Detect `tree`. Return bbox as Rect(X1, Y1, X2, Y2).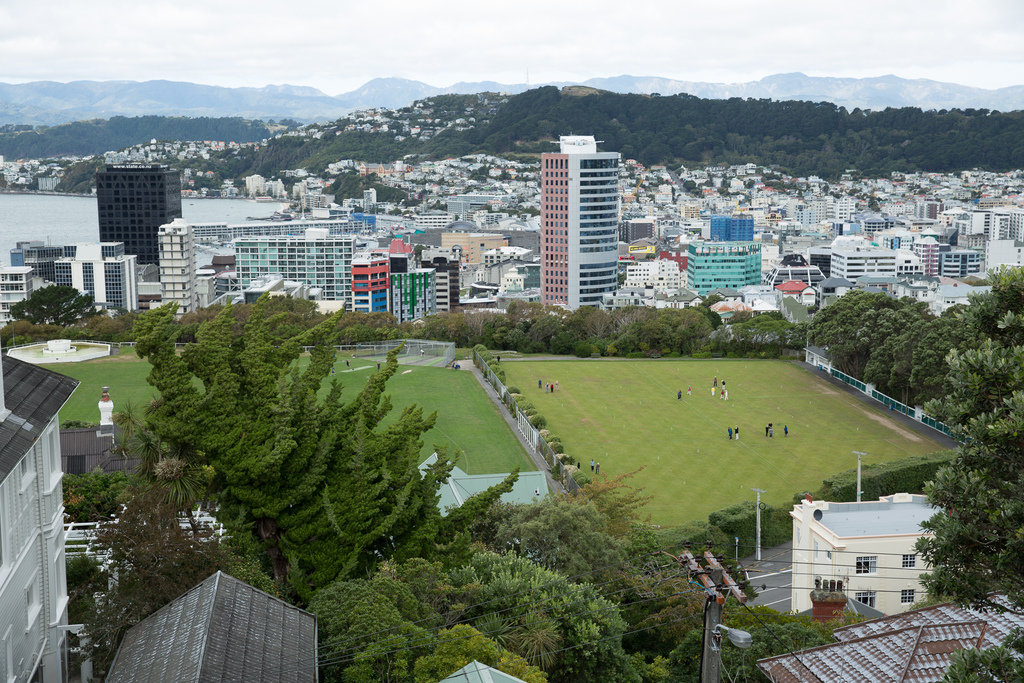
Rect(63, 463, 145, 526).
